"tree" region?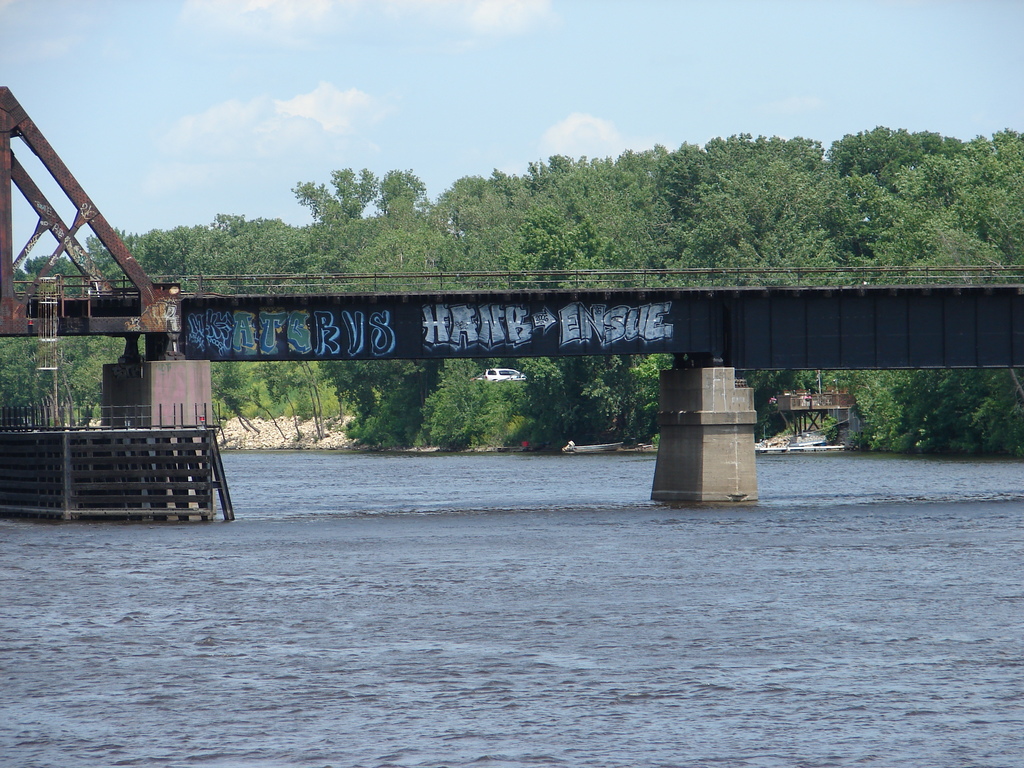
(376,161,439,210)
